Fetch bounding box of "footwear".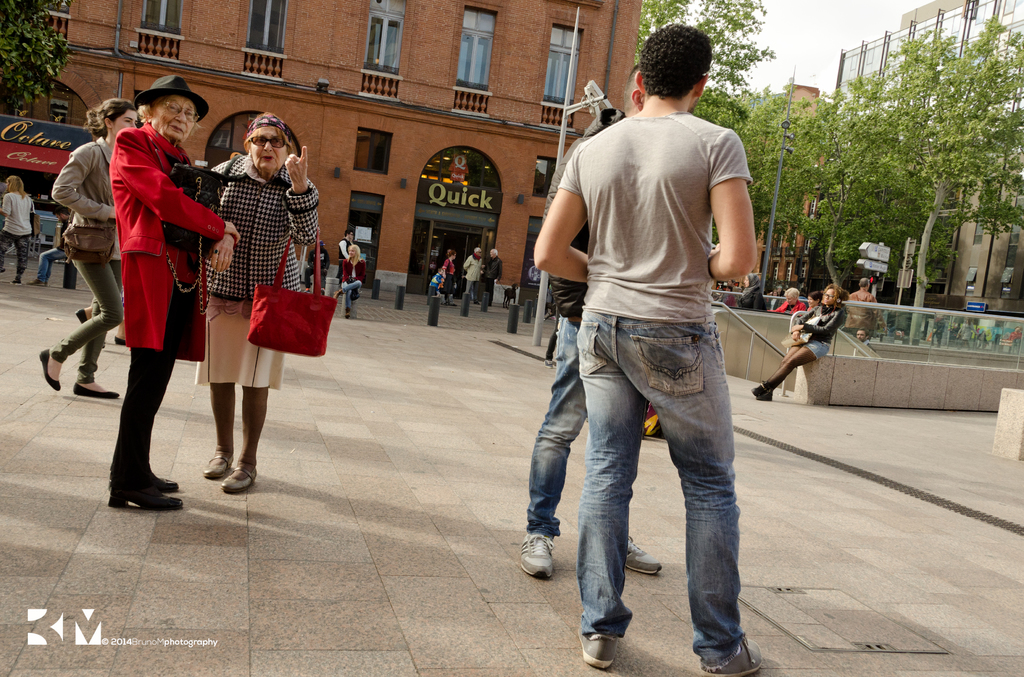
Bbox: 628, 534, 661, 580.
